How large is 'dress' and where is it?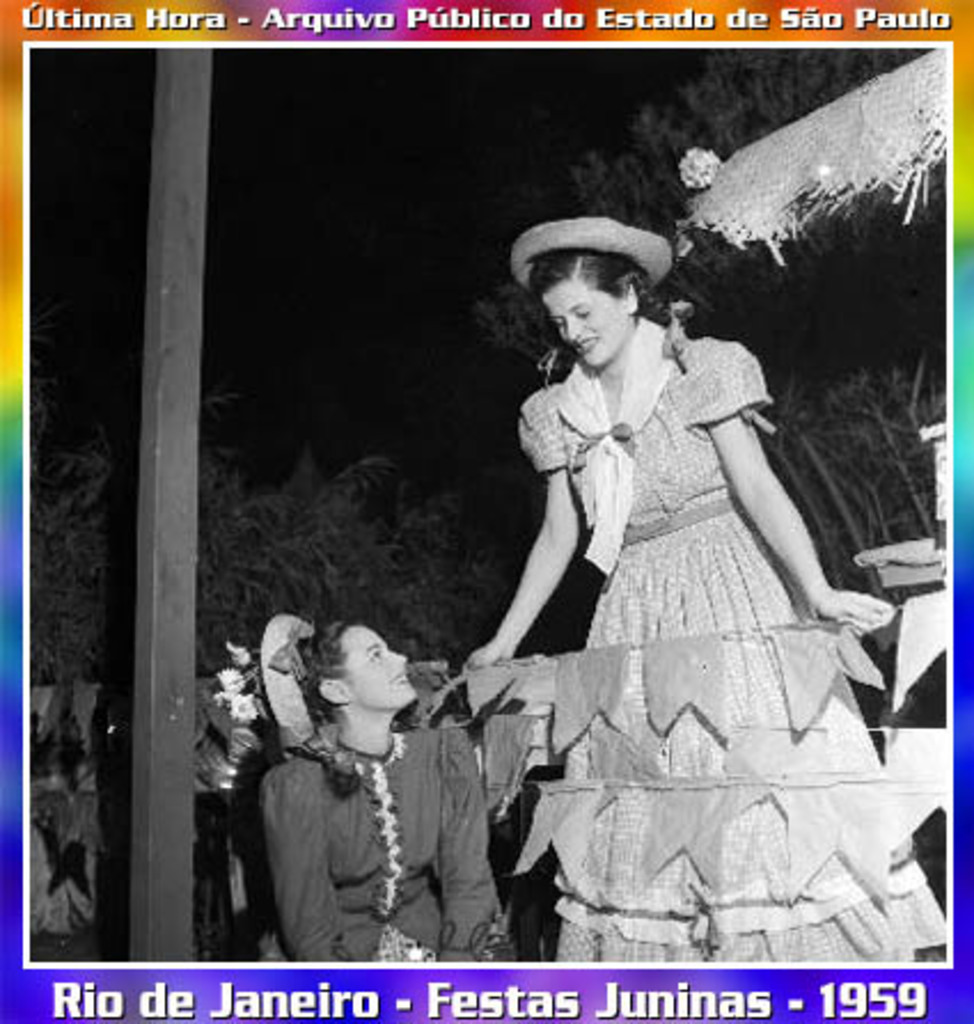
Bounding box: crop(518, 334, 946, 967).
